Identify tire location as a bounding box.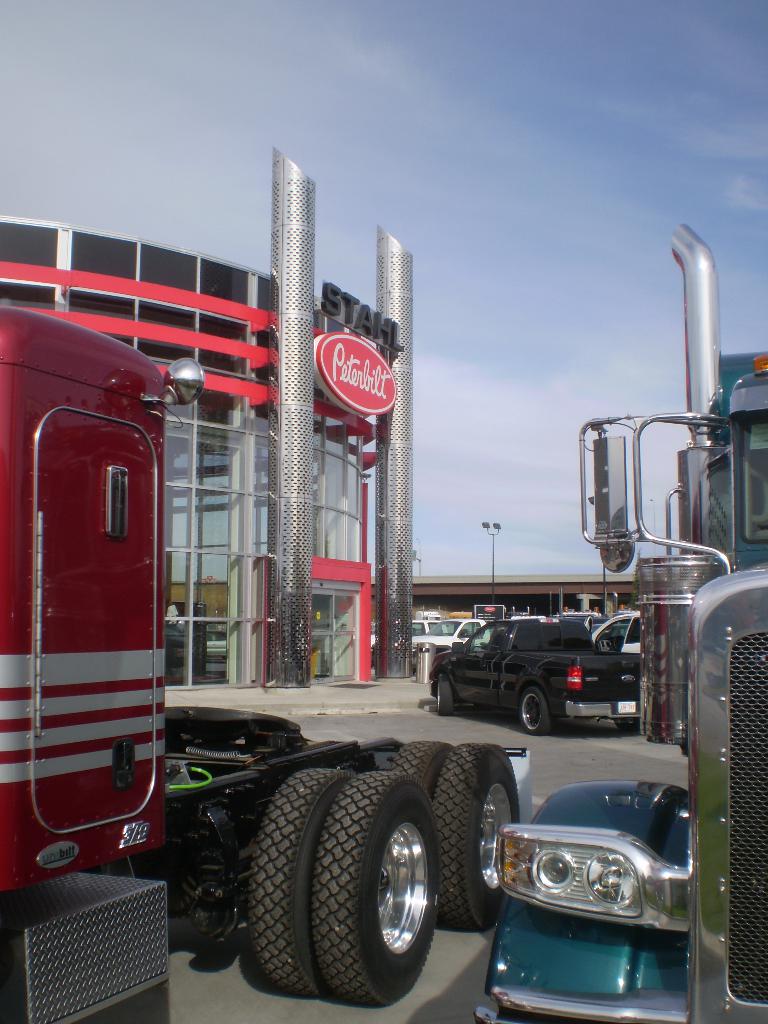
431,675,456,712.
